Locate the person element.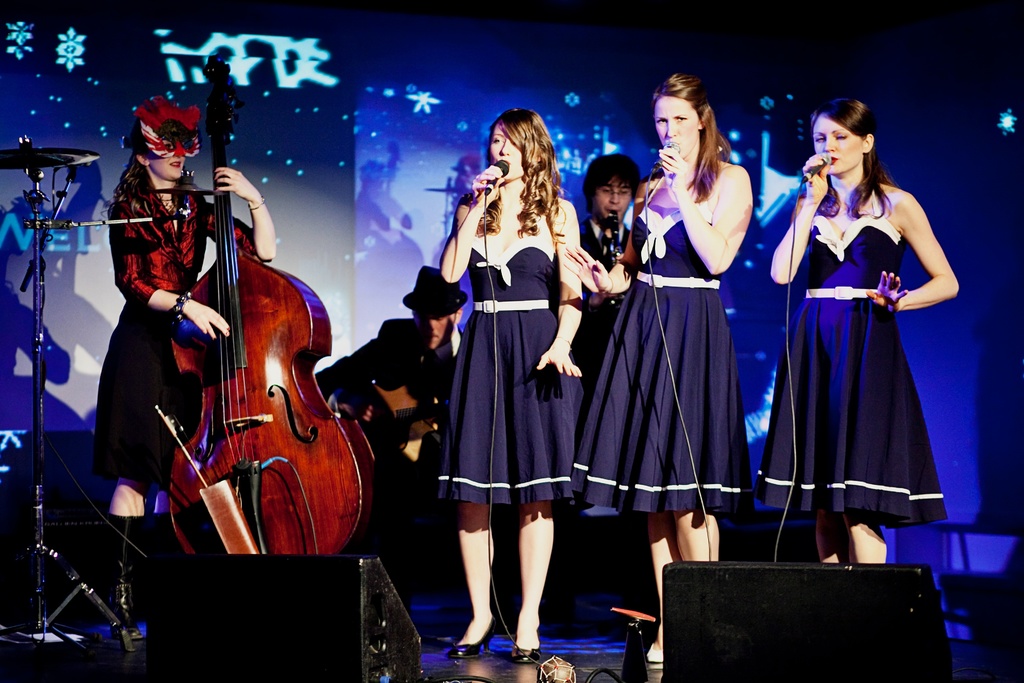
Element bbox: [x1=564, y1=72, x2=755, y2=667].
